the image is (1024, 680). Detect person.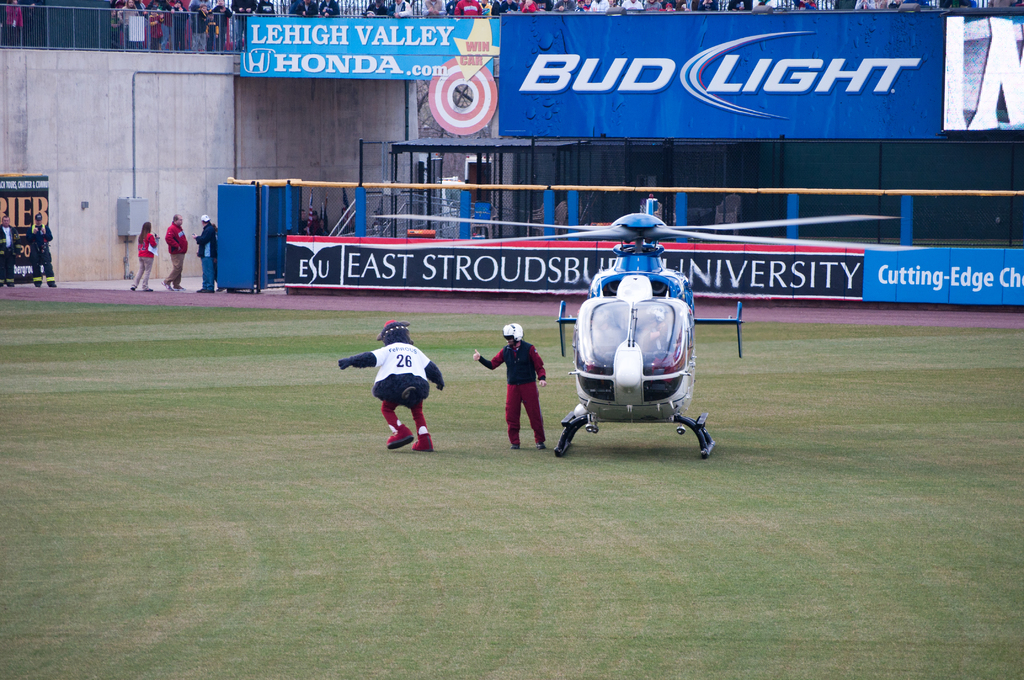
Detection: 298, 208, 306, 234.
